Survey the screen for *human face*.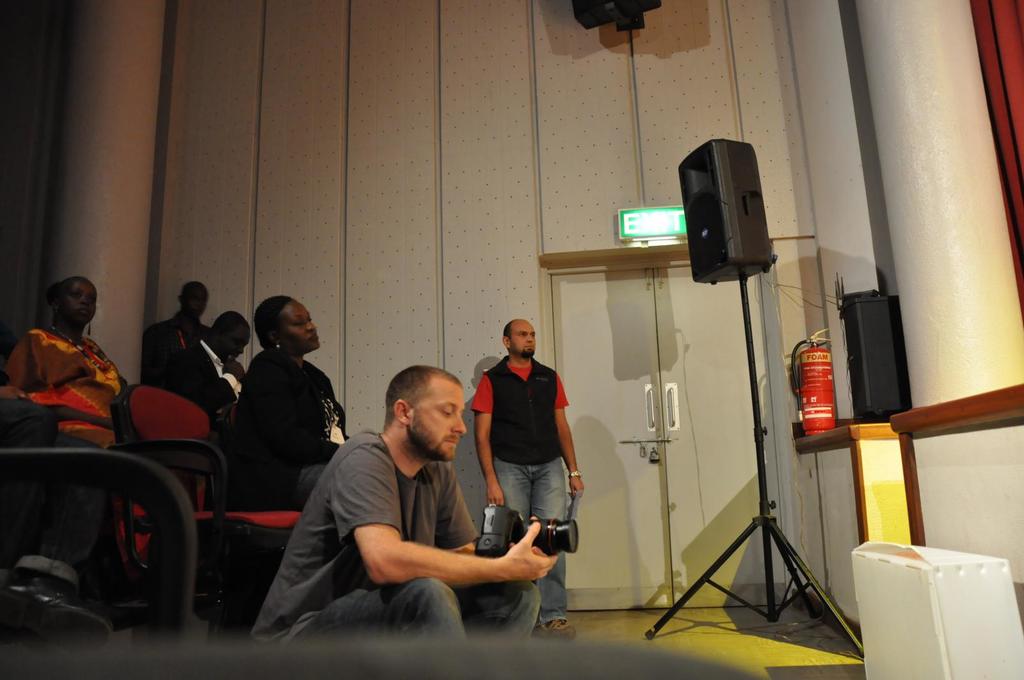
Survey found: Rect(224, 326, 250, 355).
